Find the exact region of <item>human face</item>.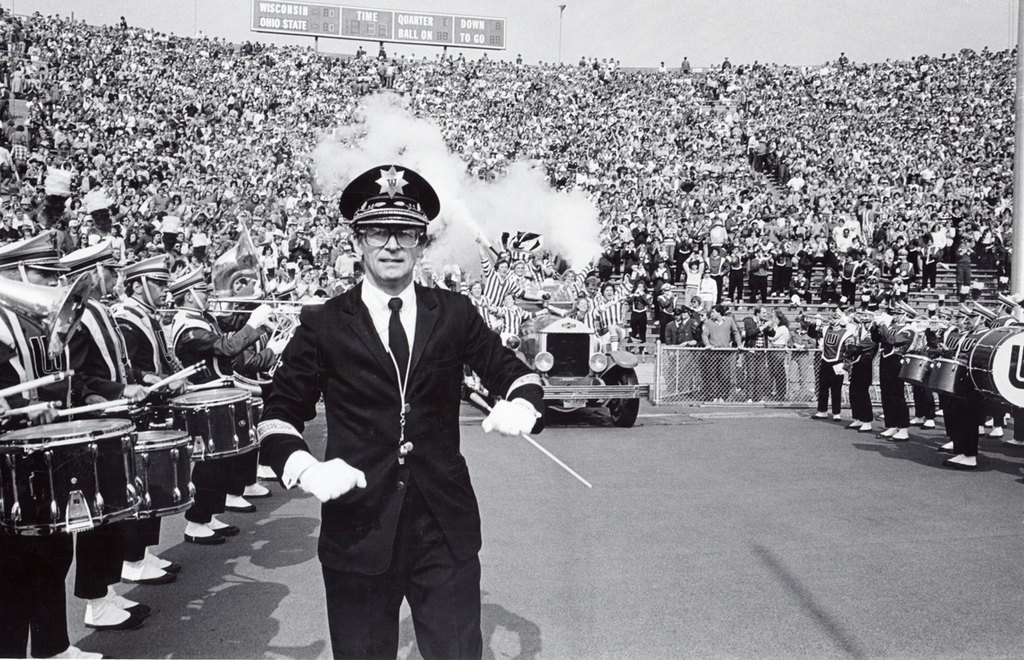
Exact region: box(603, 286, 614, 300).
